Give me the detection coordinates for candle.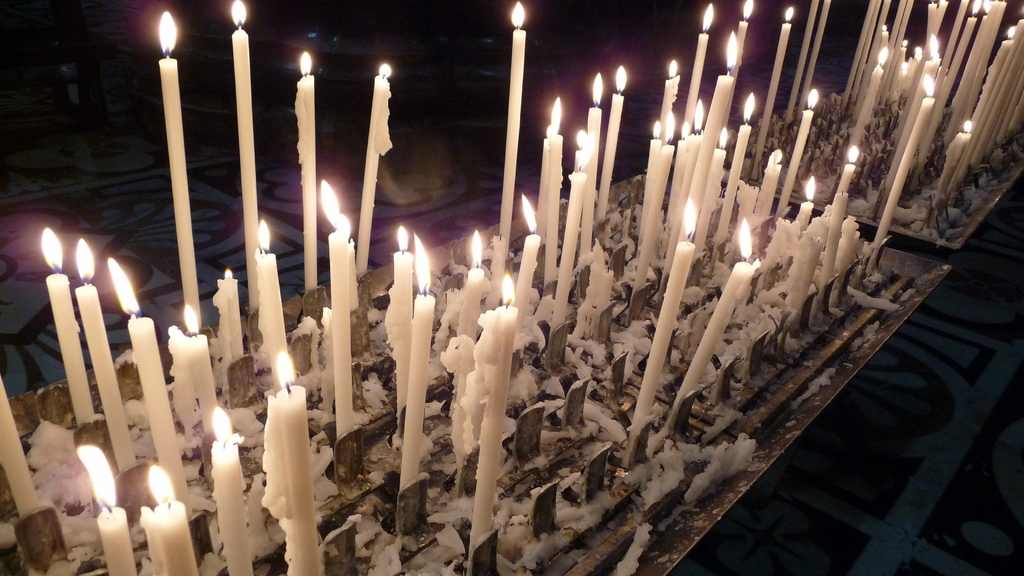
{"left": 598, "top": 63, "right": 625, "bottom": 220}.
